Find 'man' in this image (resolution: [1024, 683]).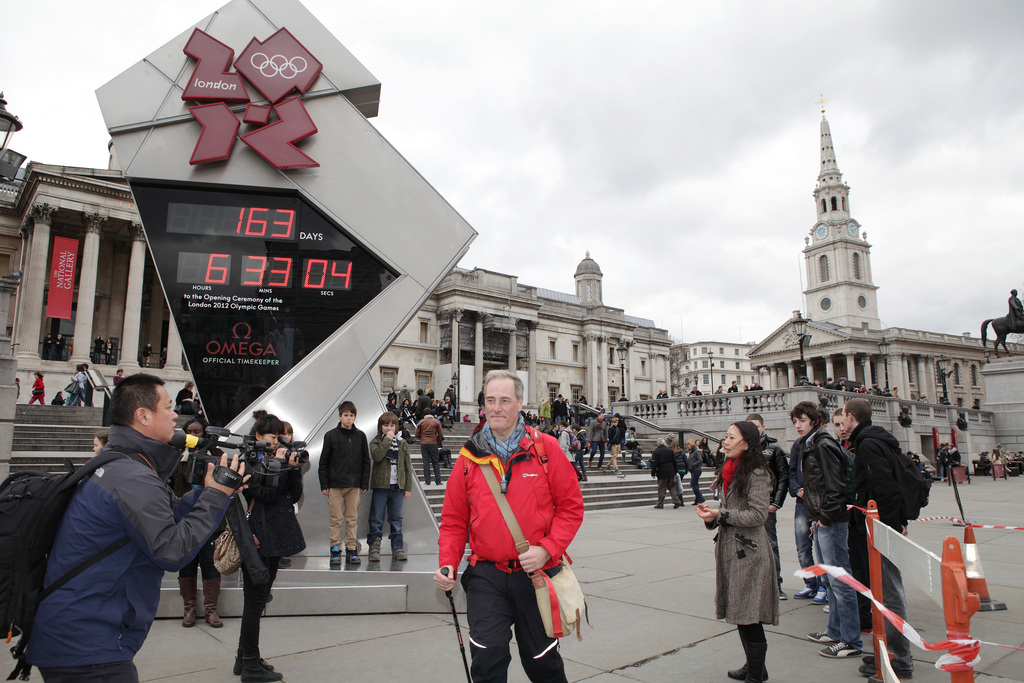
BBox(26, 375, 234, 673).
